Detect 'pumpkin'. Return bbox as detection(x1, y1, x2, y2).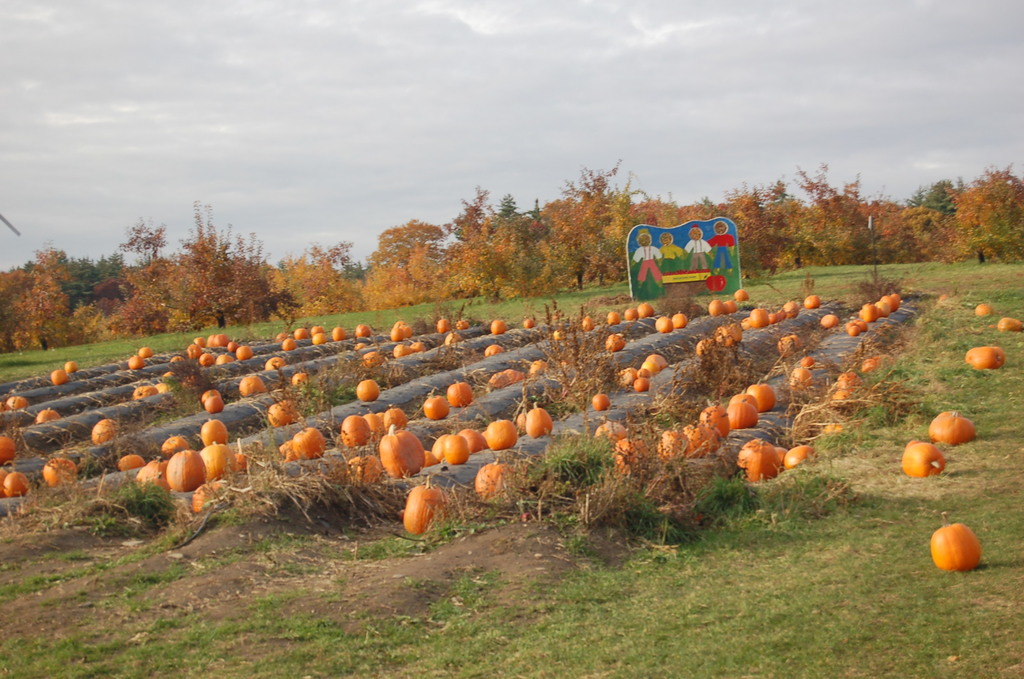
detection(792, 363, 814, 393).
